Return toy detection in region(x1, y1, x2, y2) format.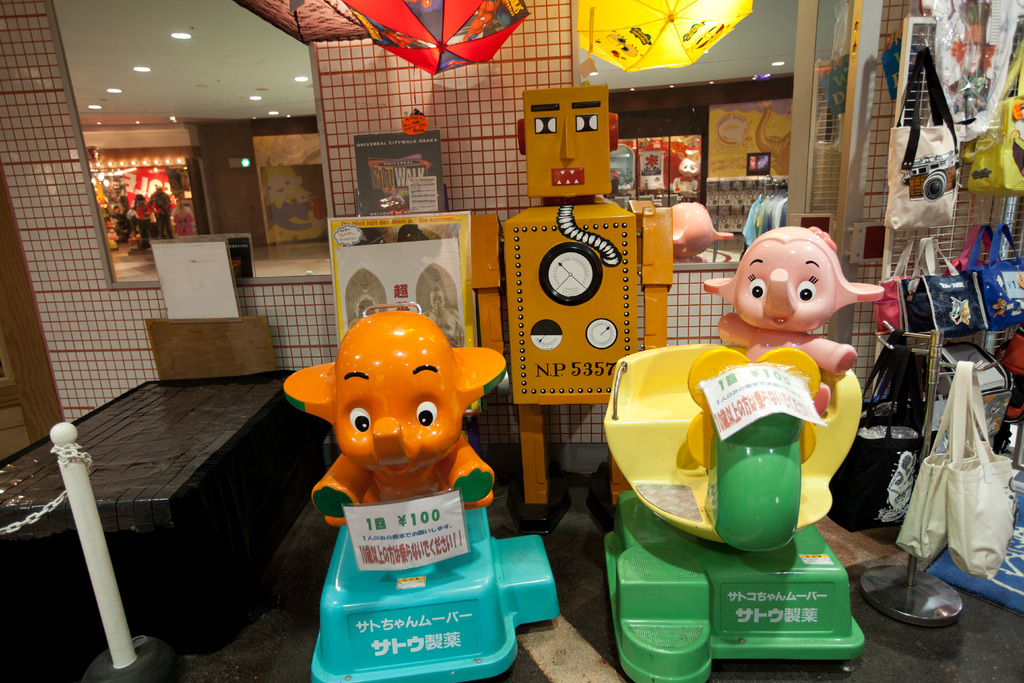
region(281, 313, 525, 626).
